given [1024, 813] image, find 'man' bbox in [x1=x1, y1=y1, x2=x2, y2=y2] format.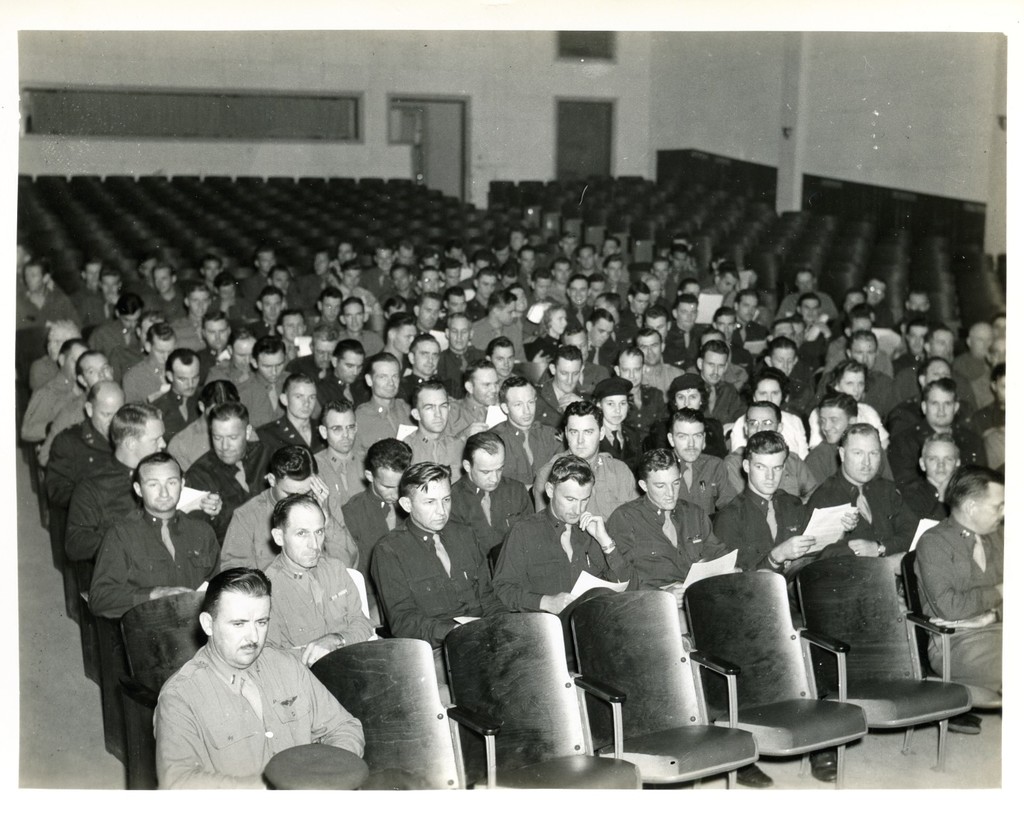
[x1=90, y1=446, x2=219, y2=614].
